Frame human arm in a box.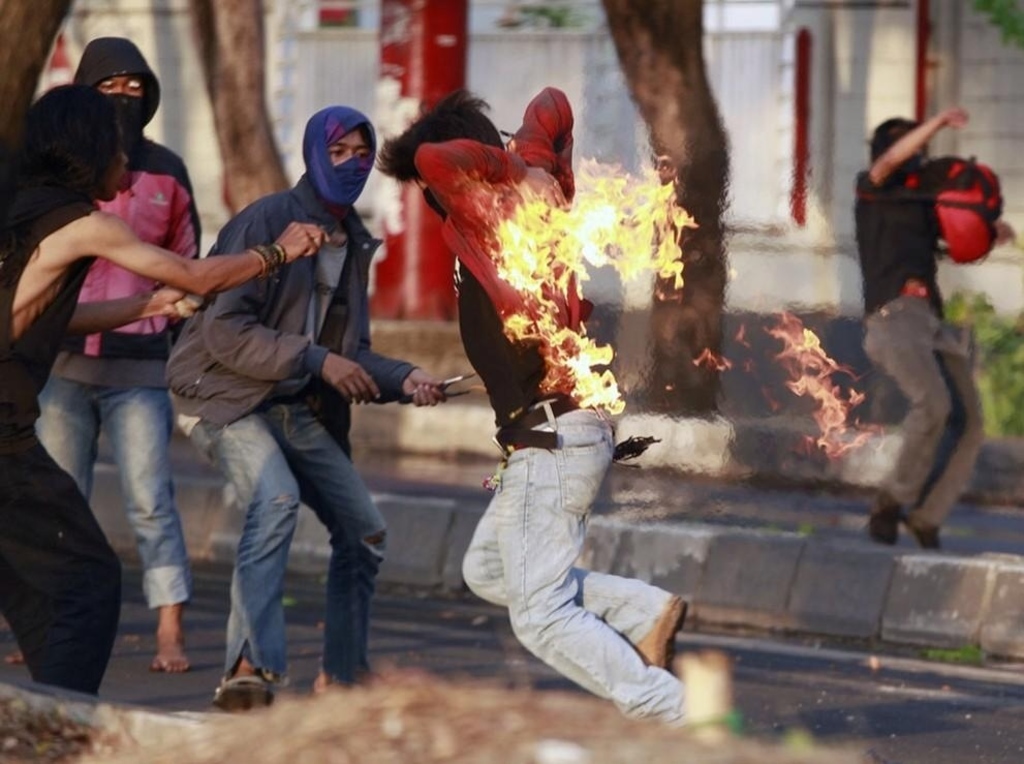
left=858, top=105, right=966, bottom=192.
